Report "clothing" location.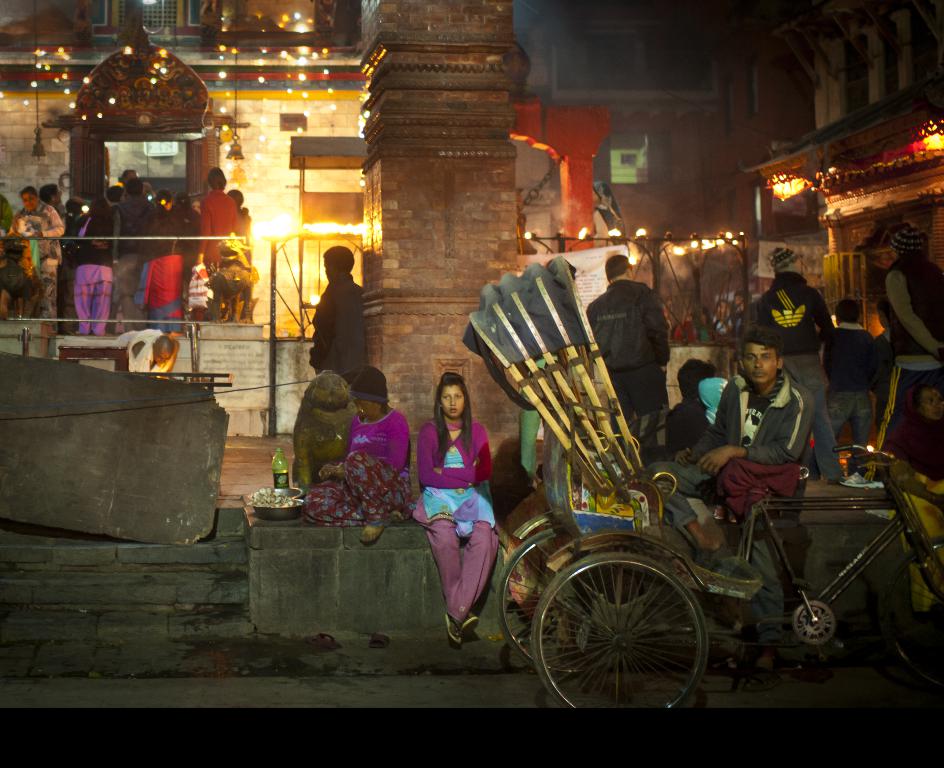
Report: x1=883, y1=416, x2=943, y2=609.
